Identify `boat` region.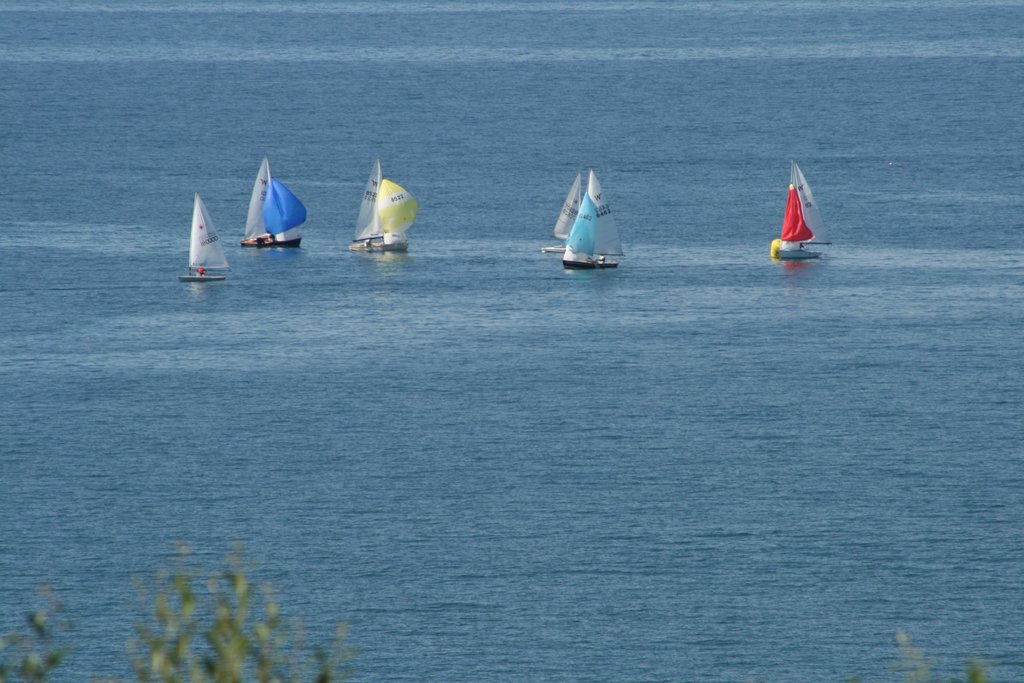
Region: bbox=[239, 157, 273, 247].
